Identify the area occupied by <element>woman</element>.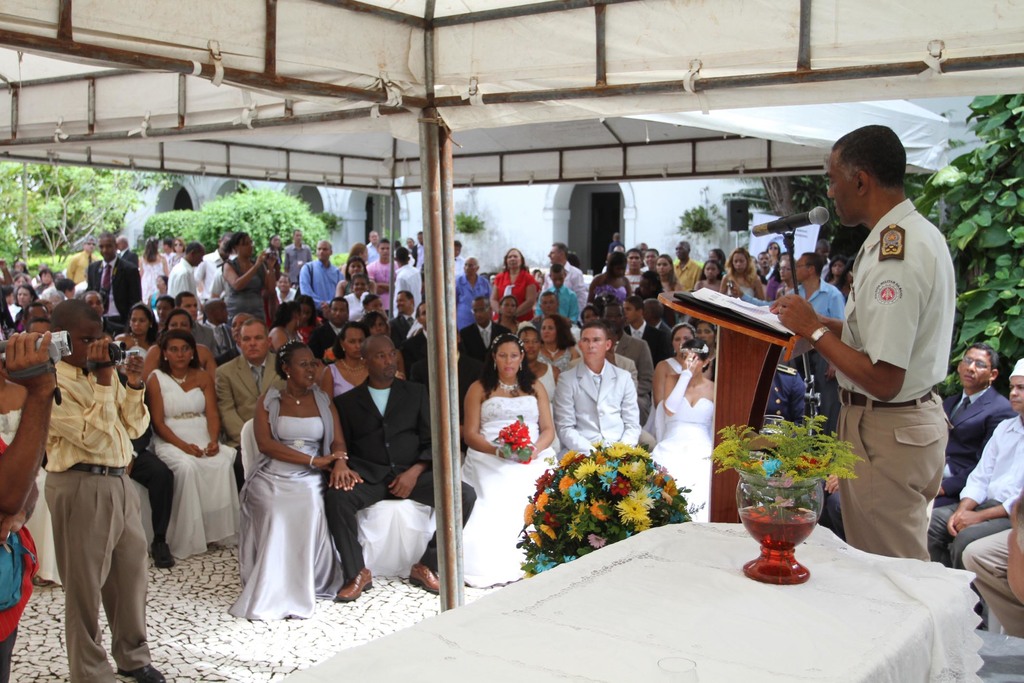
Area: {"x1": 219, "y1": 231, "x2": 274, "y2": 322}.
